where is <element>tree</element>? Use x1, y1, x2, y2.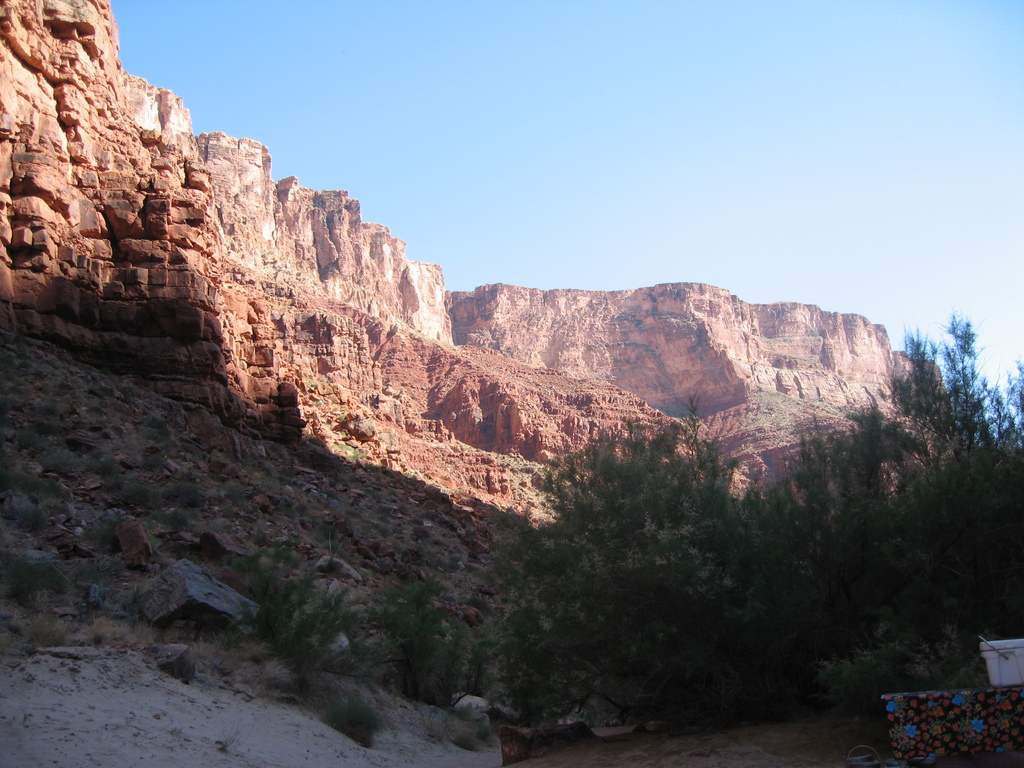
11, 426, 35, 516.
